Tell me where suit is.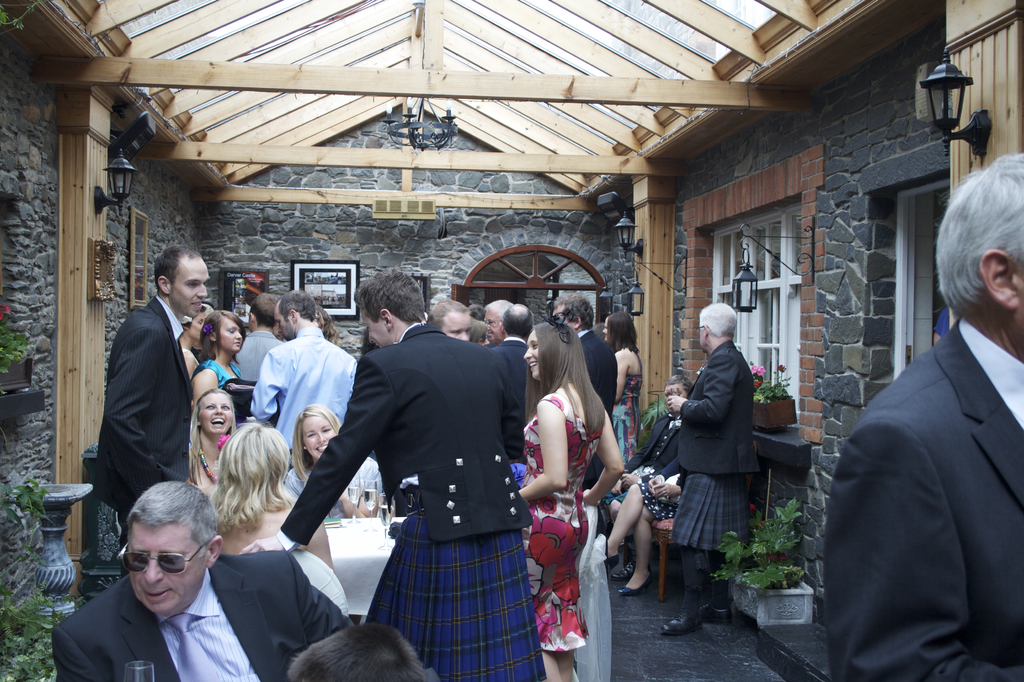
suit is at bbox=[580, 328, 618, 418].
